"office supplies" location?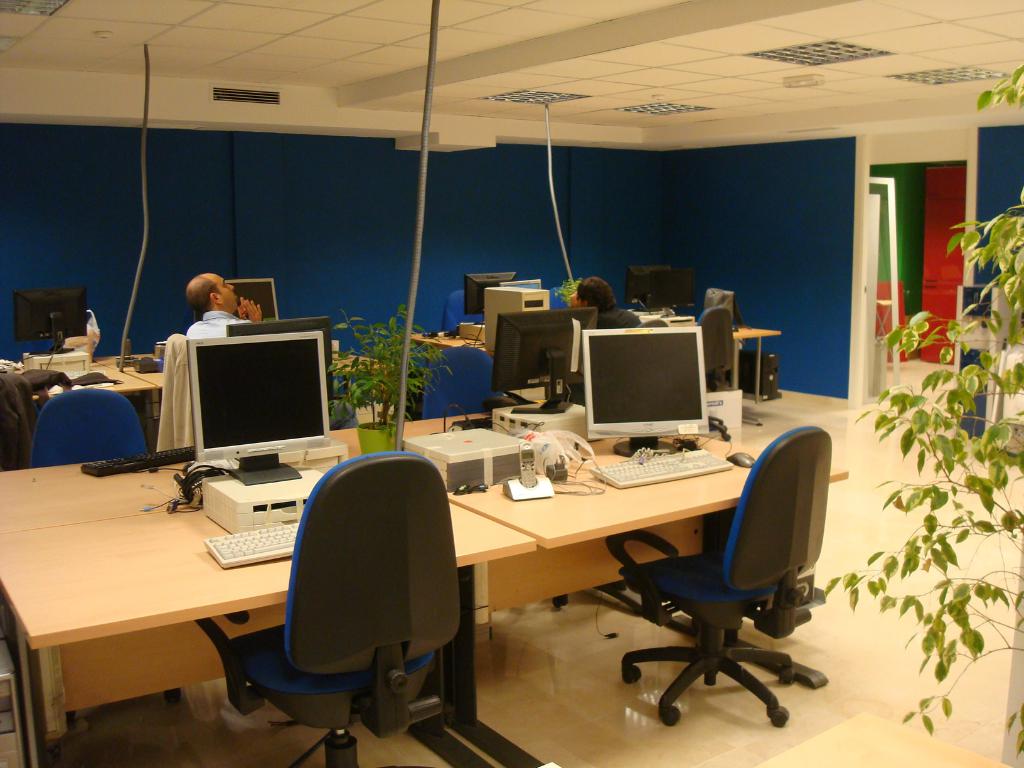
582/446/723/488
